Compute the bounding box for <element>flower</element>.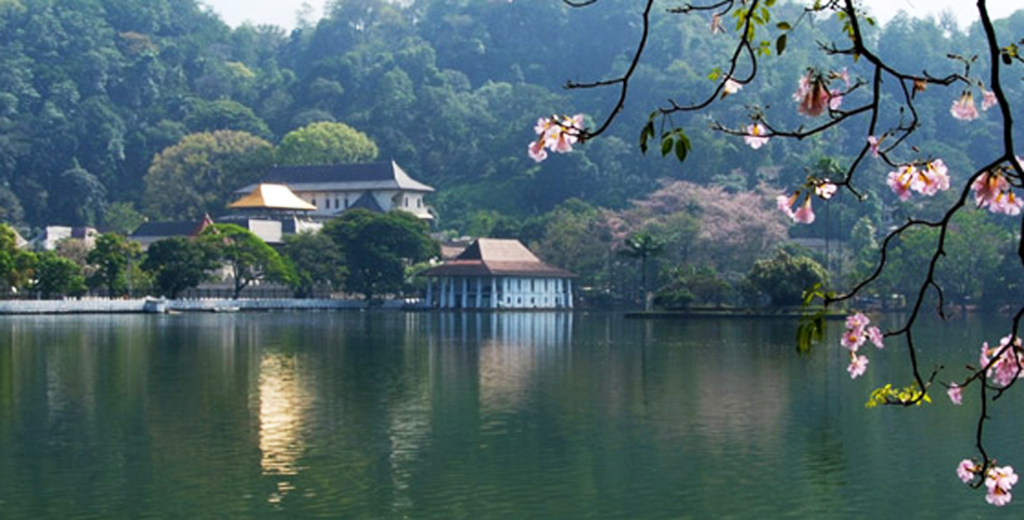
<region>789, 203, 811, 225</region>.
